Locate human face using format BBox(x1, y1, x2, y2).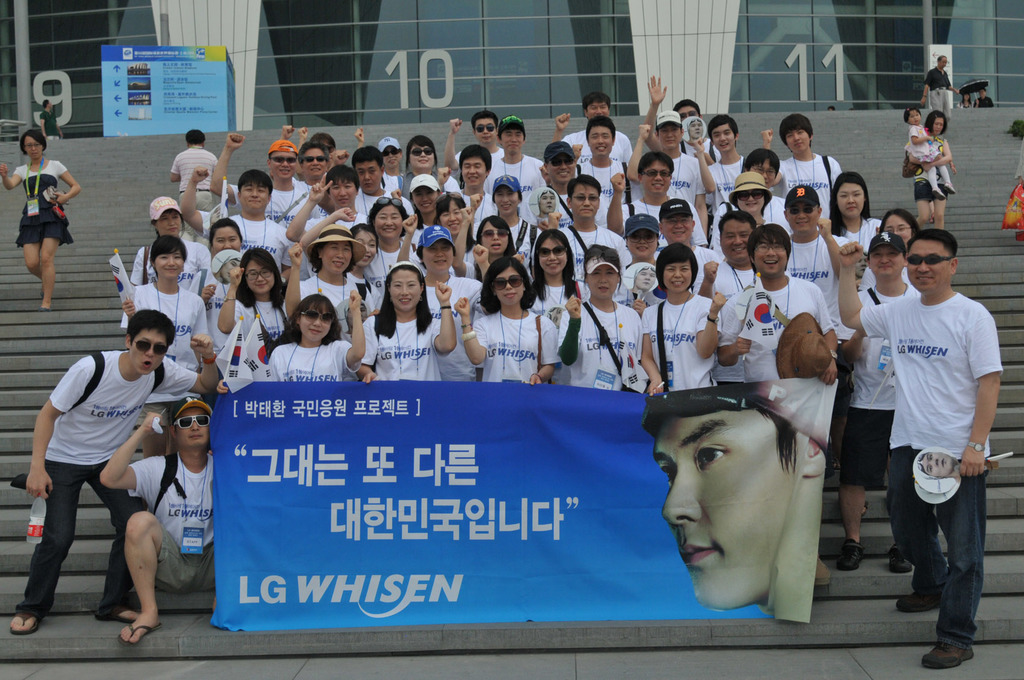
BBox(898, 245, 950, 302).
